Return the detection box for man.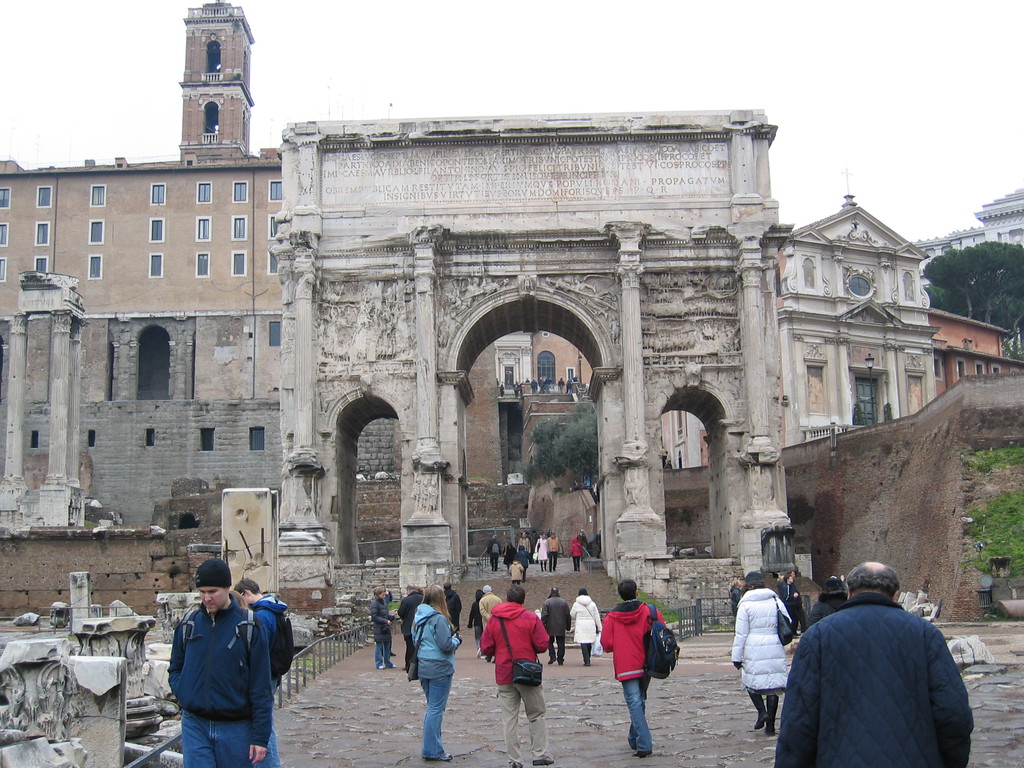
pyautogui.locateOnScreen(397, 586, 424, 672).
